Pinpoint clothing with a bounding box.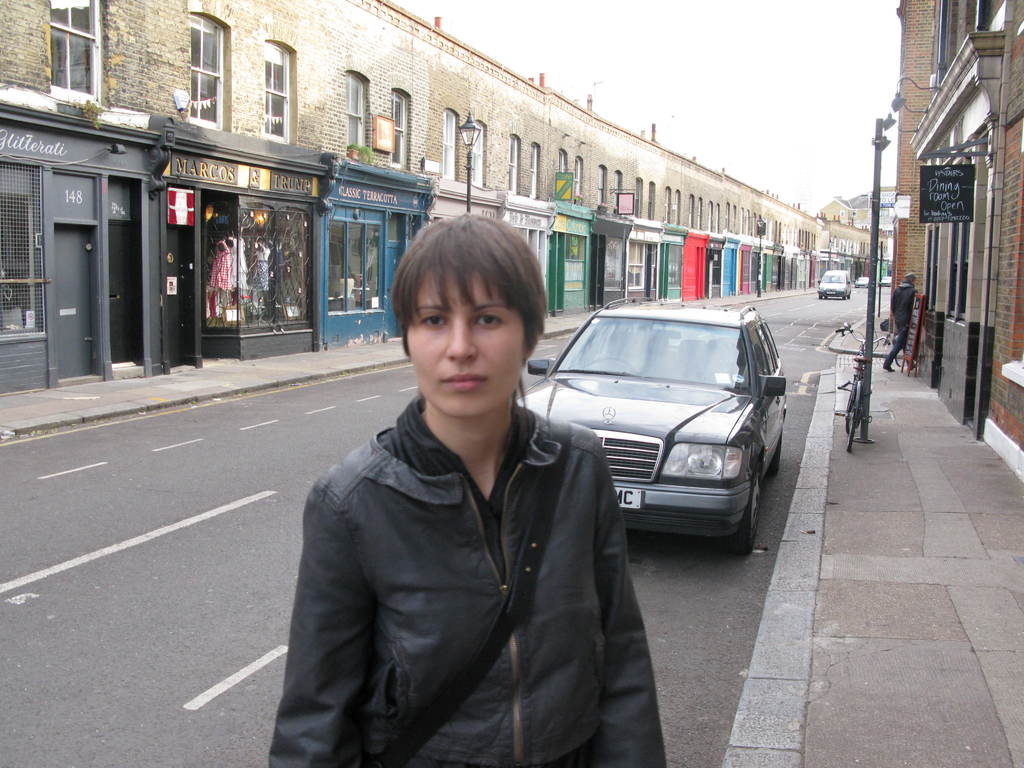
region(883, 280, 921, 368).
